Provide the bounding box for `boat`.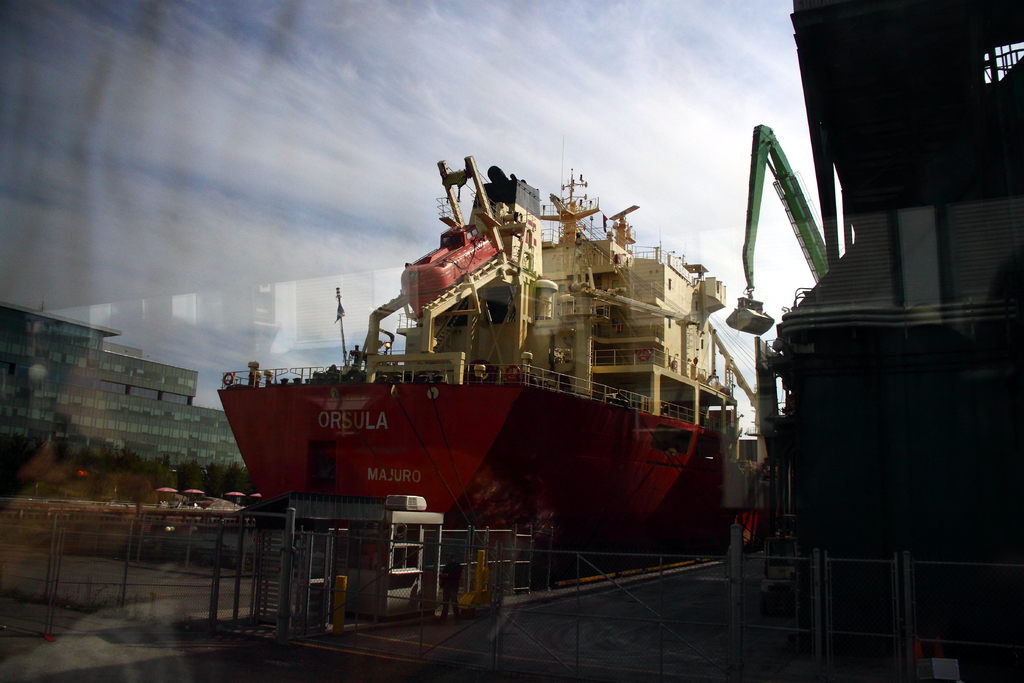
244/100/810/526.
